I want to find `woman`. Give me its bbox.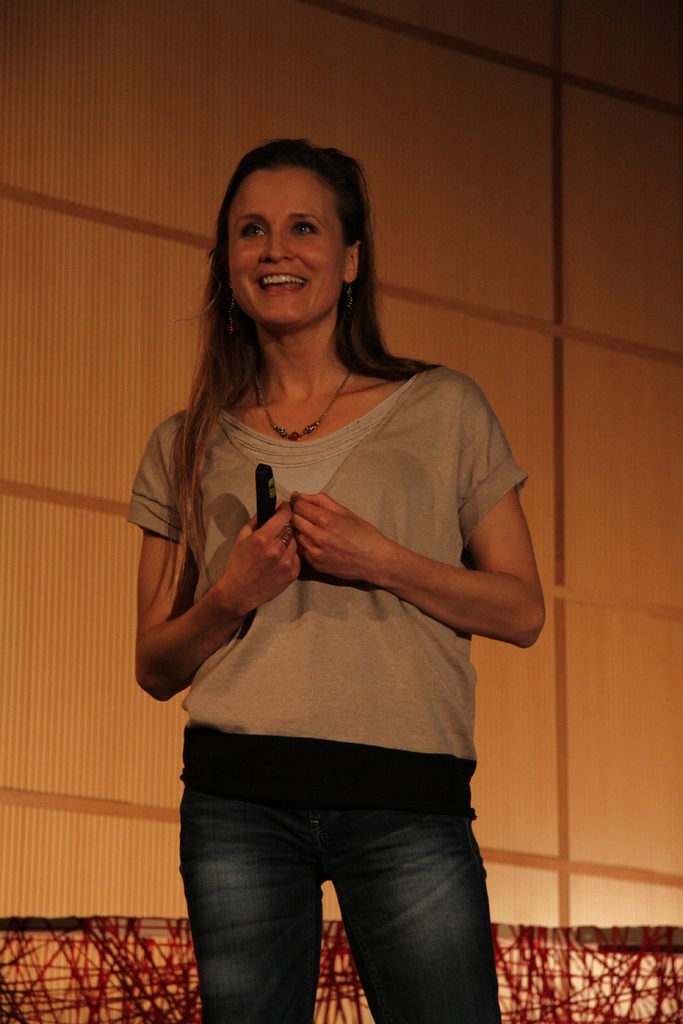
BBox(113, 111, 548, 1023).
